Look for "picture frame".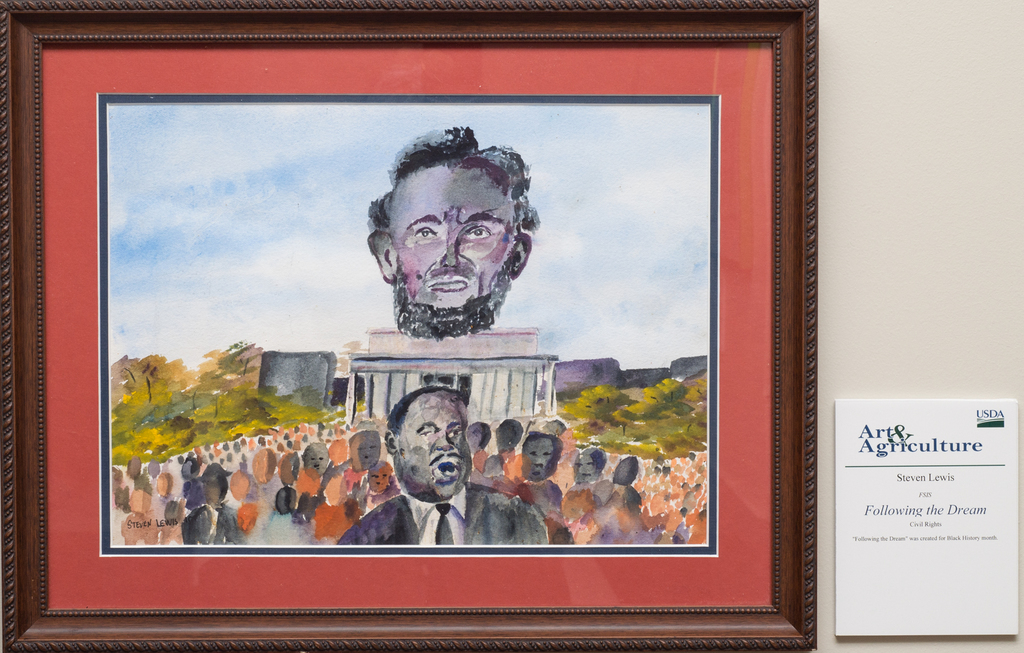
Found: box=[0, 0, 821, 652].
